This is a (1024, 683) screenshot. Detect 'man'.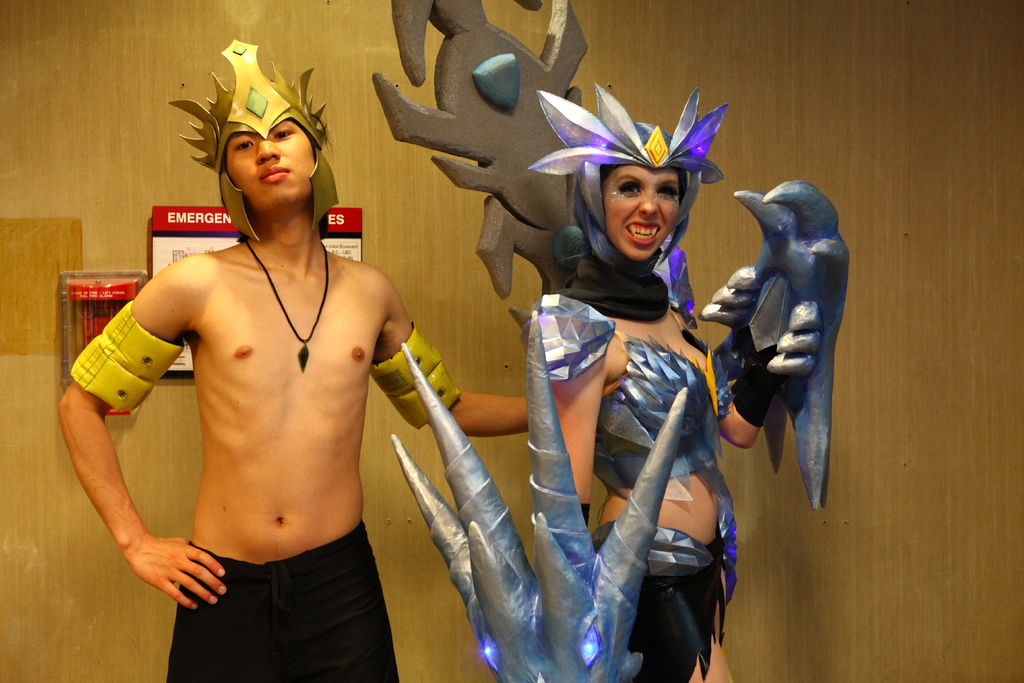
select_region(65, 74, 442, 662).
